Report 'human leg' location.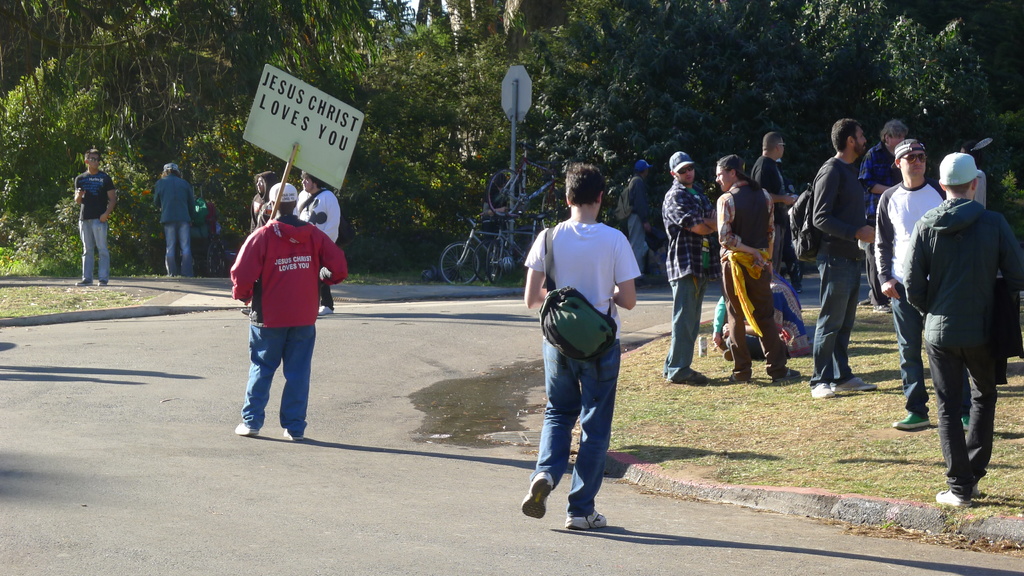
Report: [x1=727, y1=262, x2=746, y2=383].
